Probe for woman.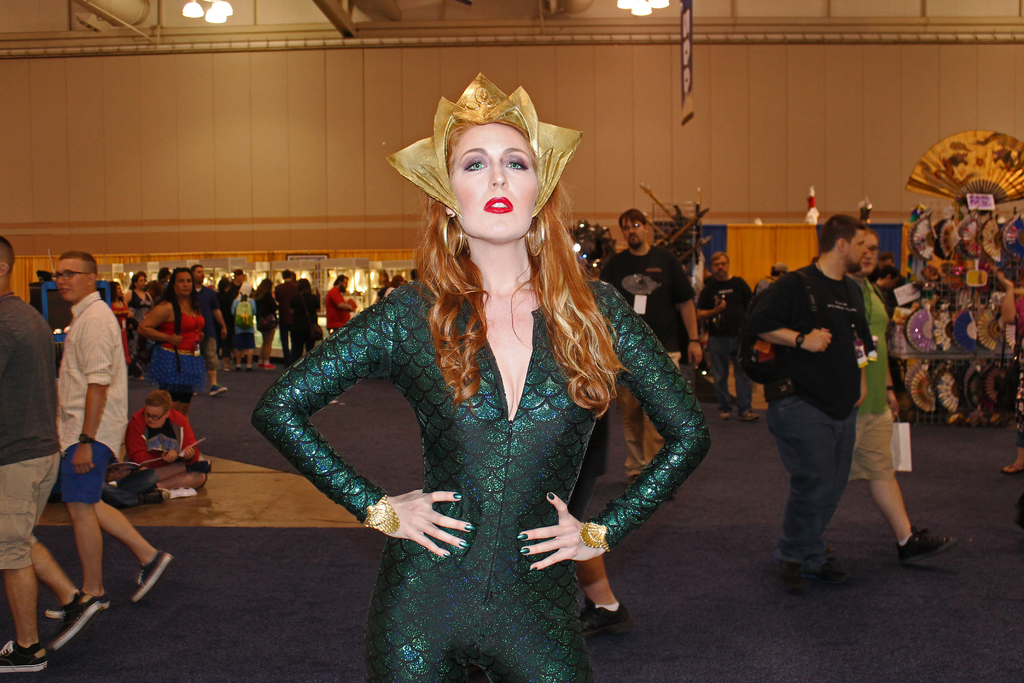
Probe result: {"x1": 252, "y1": 72, "x2": 712, "y2": 682}.
